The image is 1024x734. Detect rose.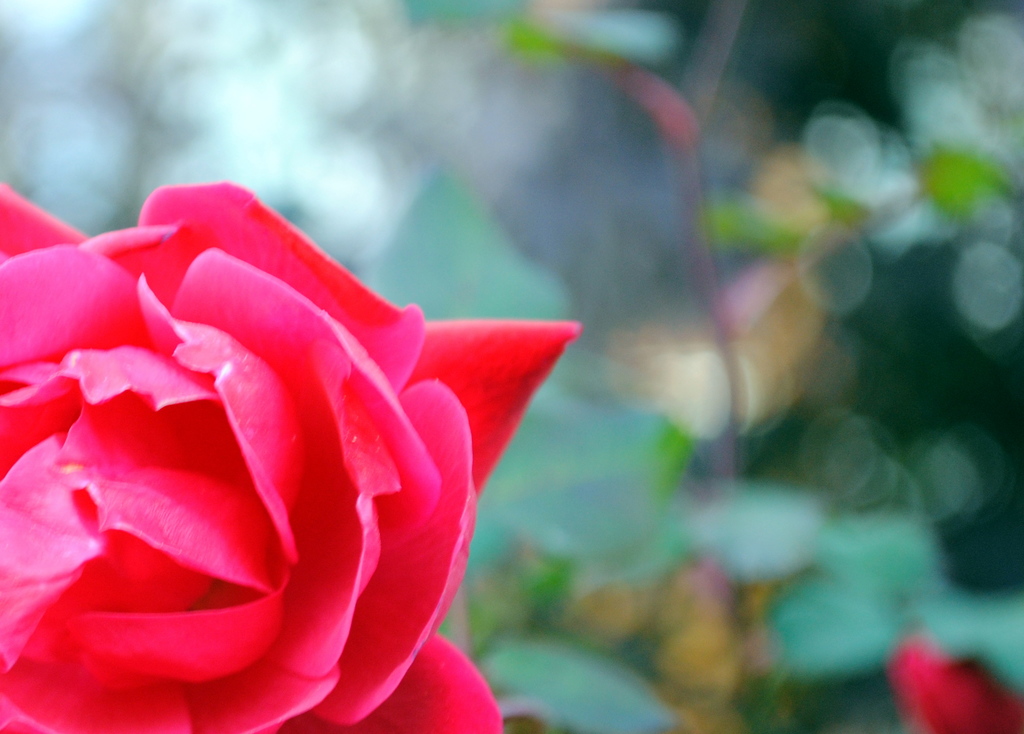
Detection: x1=0 y1=181 x2=585 y2=733.
